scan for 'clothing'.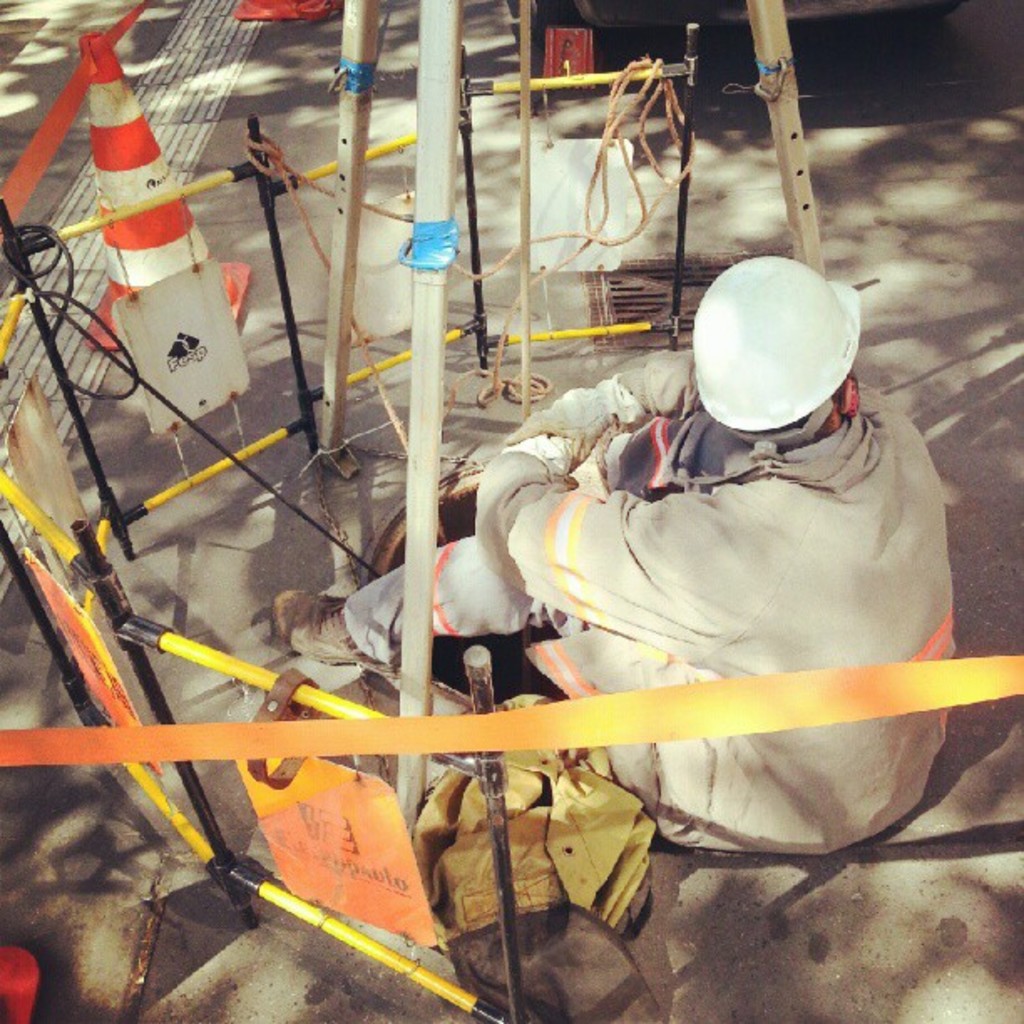
Scan result: x1=340 y1=341 x2=952 y2=852.
